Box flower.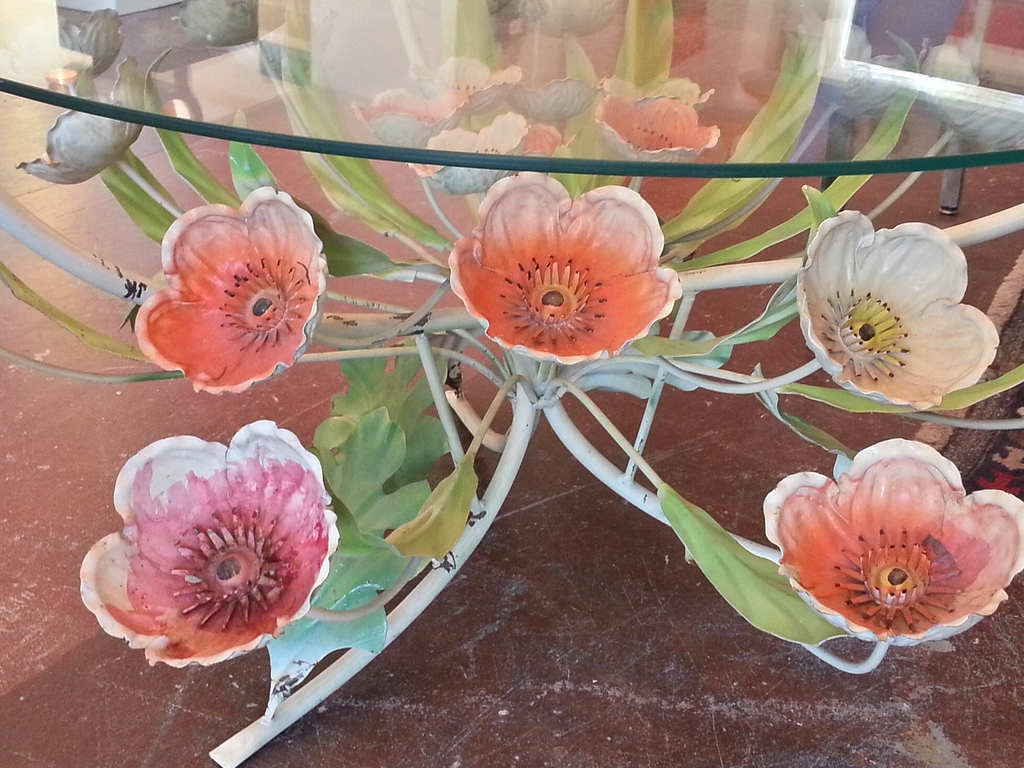
{"left": 760, "top": 433, "right": 1014, "bottom": 653}.
